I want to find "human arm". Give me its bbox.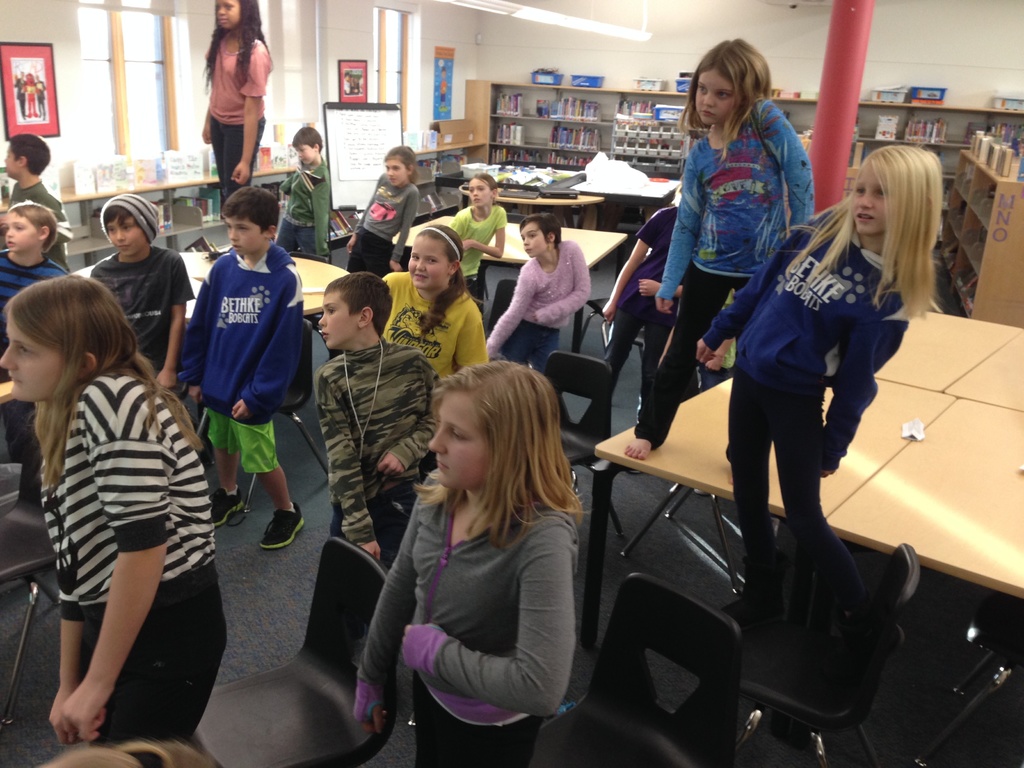
x1=35, y1=436, x2=83, y2=746.
